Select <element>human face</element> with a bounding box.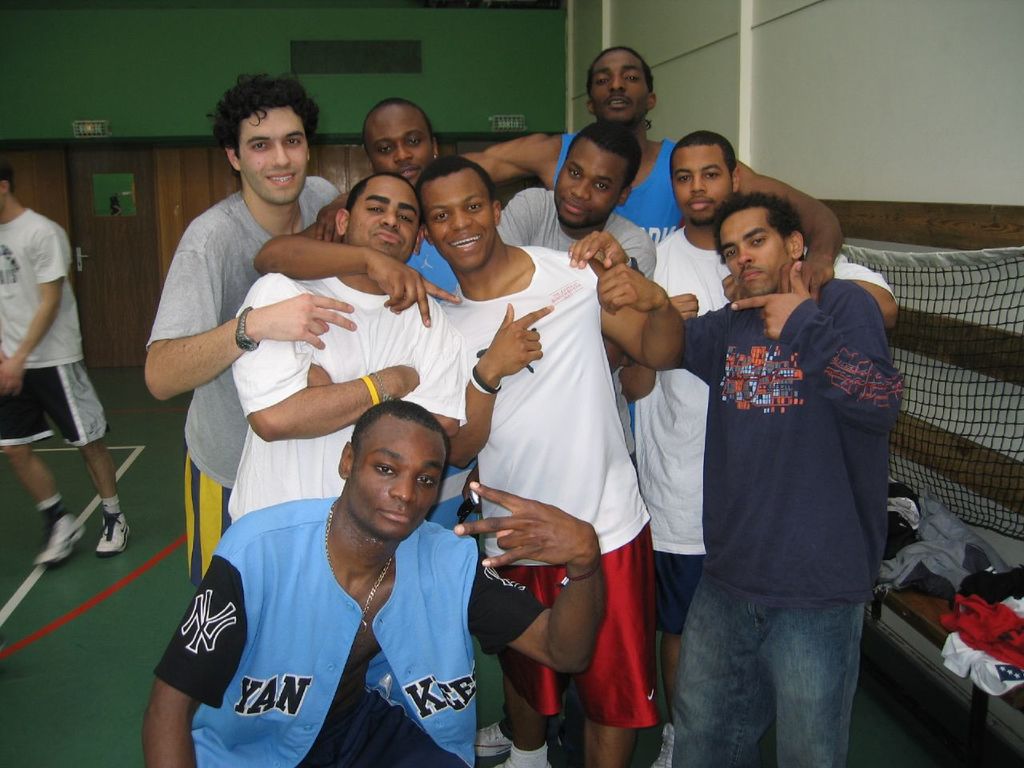
locate(553, 141, 621, 226).
